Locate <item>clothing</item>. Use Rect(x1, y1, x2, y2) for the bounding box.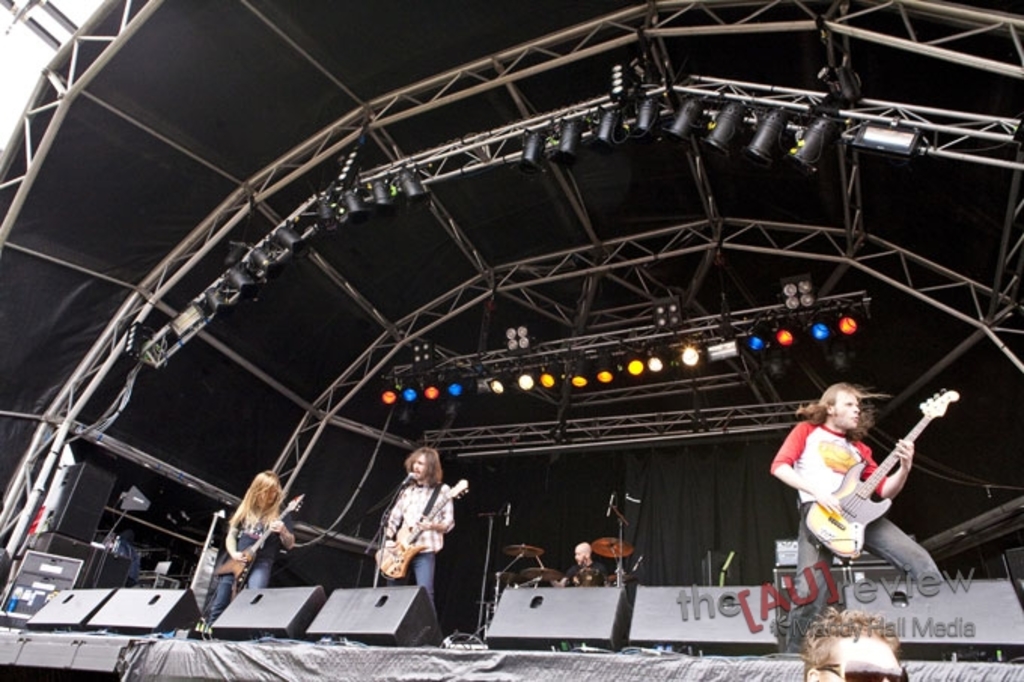
Rect(766, 413, 953, 595).
